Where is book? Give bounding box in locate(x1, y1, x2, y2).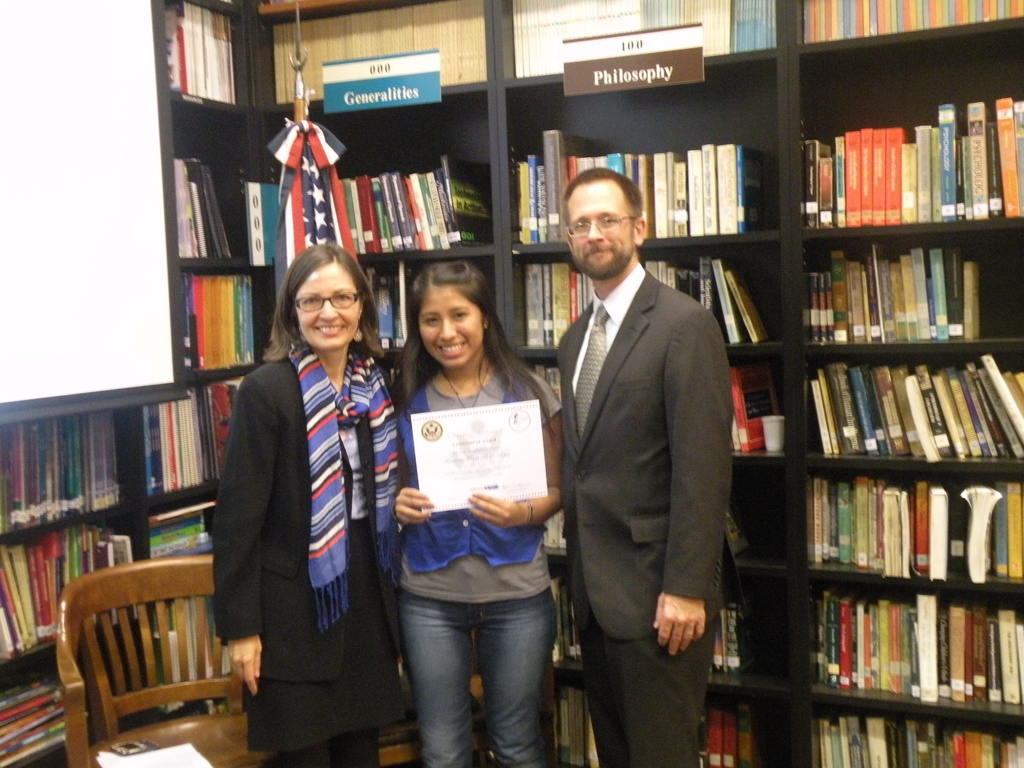
locate(536, 363, 547, 380).
